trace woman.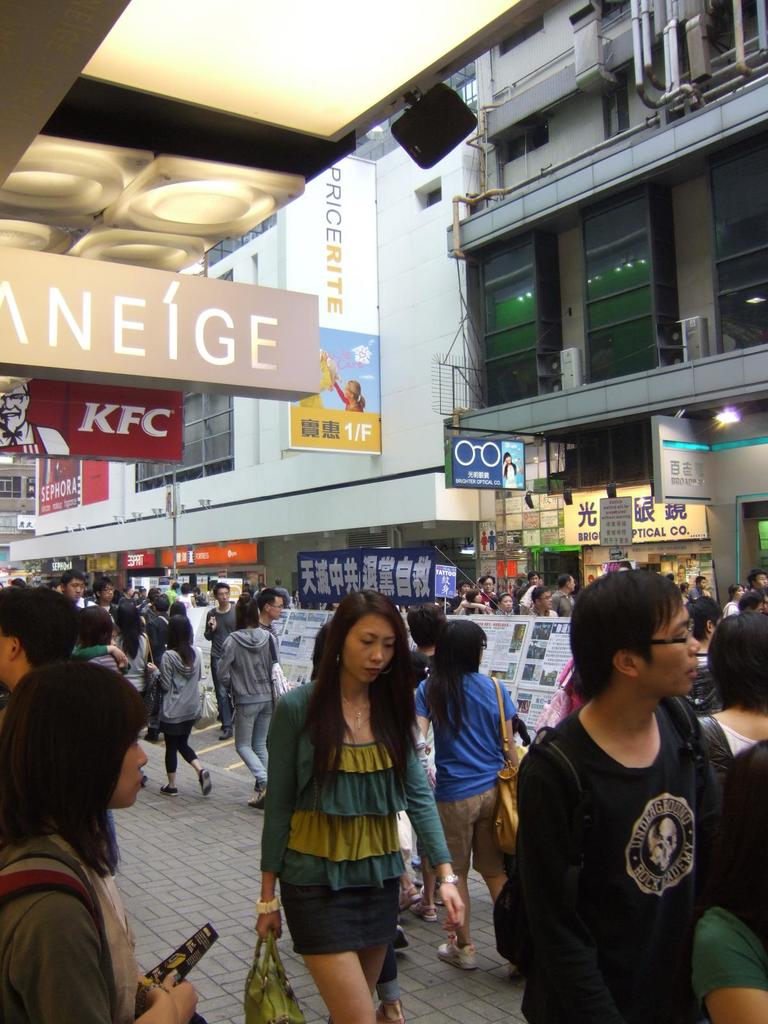
Traced to [726, 586, 746, 616].
